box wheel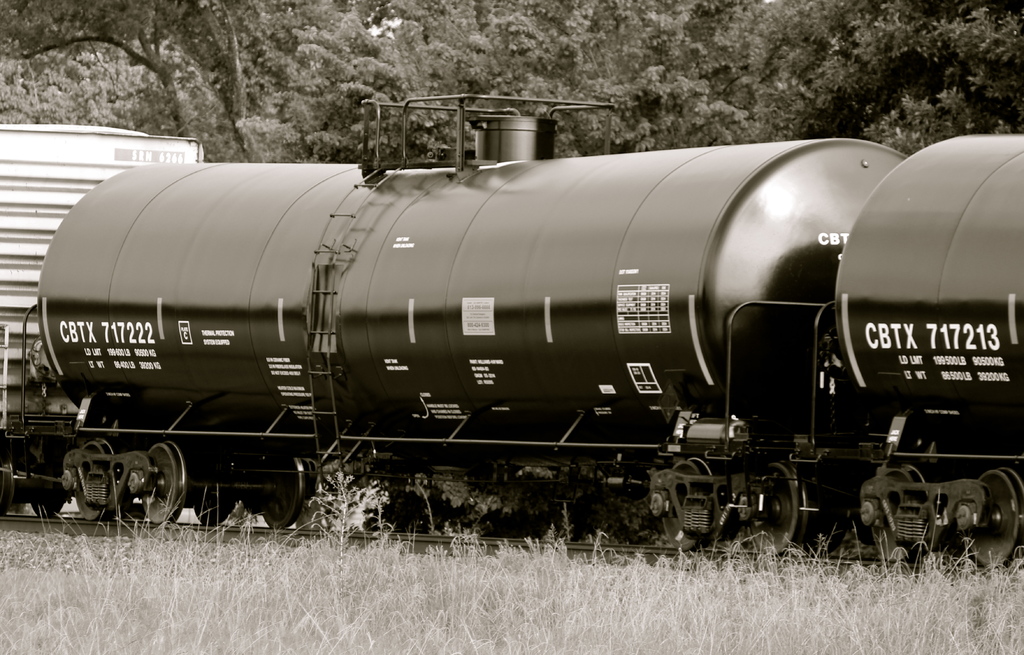
{"x1": 254, "y1": 450, "x2": 302, "y2": 529}
